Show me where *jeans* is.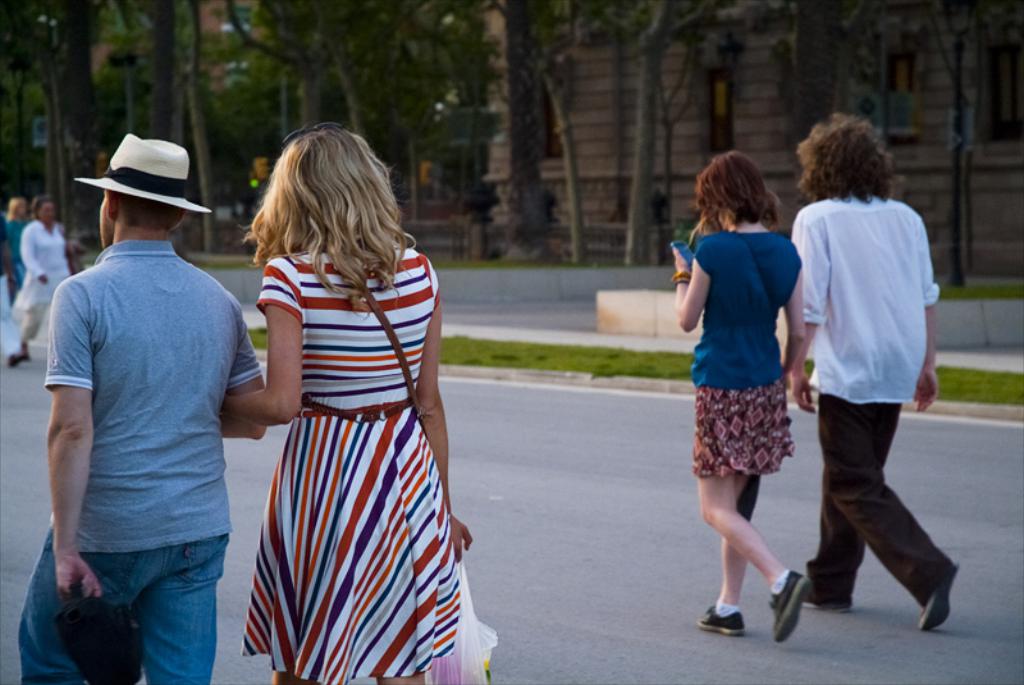
*jeans* is at rect(38, 528, 233, 676).
